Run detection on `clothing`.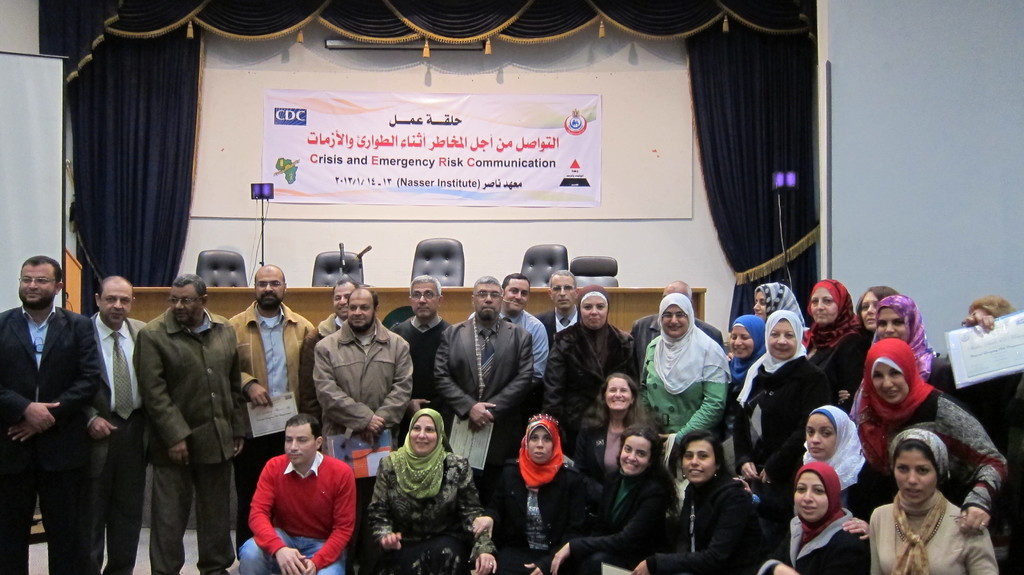
Result: l=136, t=309, r=245, b=574.
